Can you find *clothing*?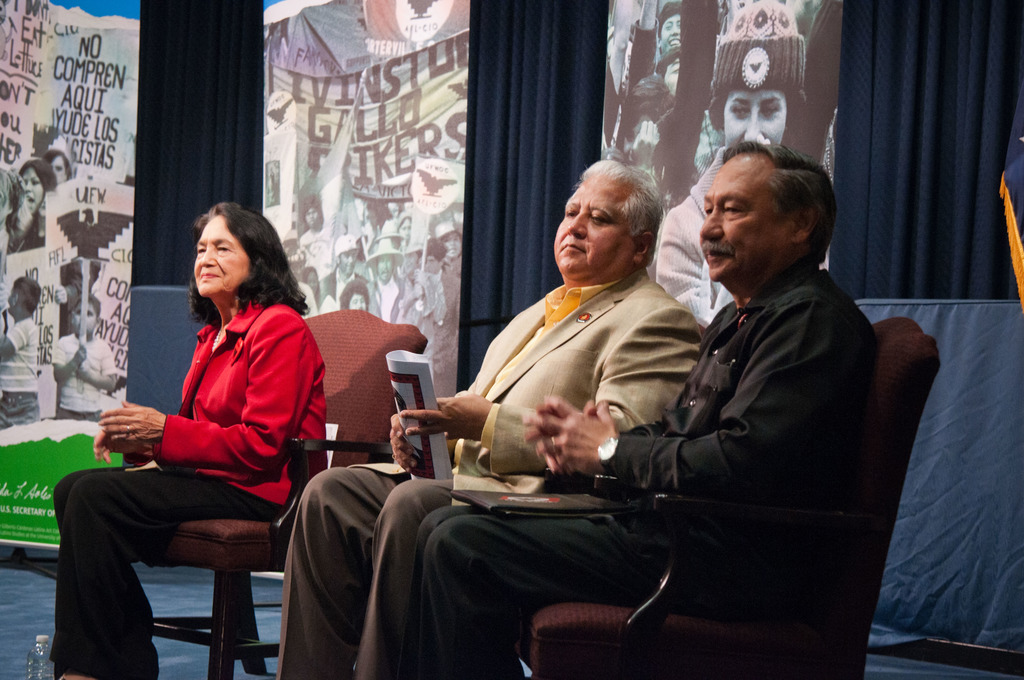
Yes, bounding box: x1=0 y1=314 x2=40 y2=423.
